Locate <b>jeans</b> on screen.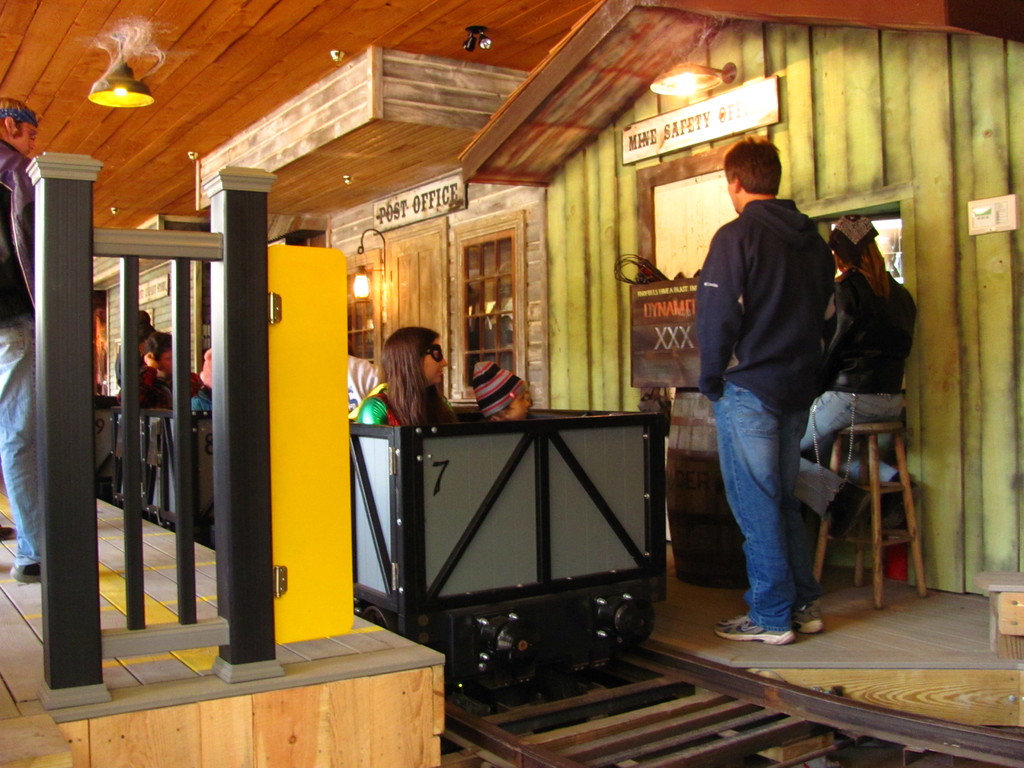
On screen at bbox=(0, 317, 46, 564).
